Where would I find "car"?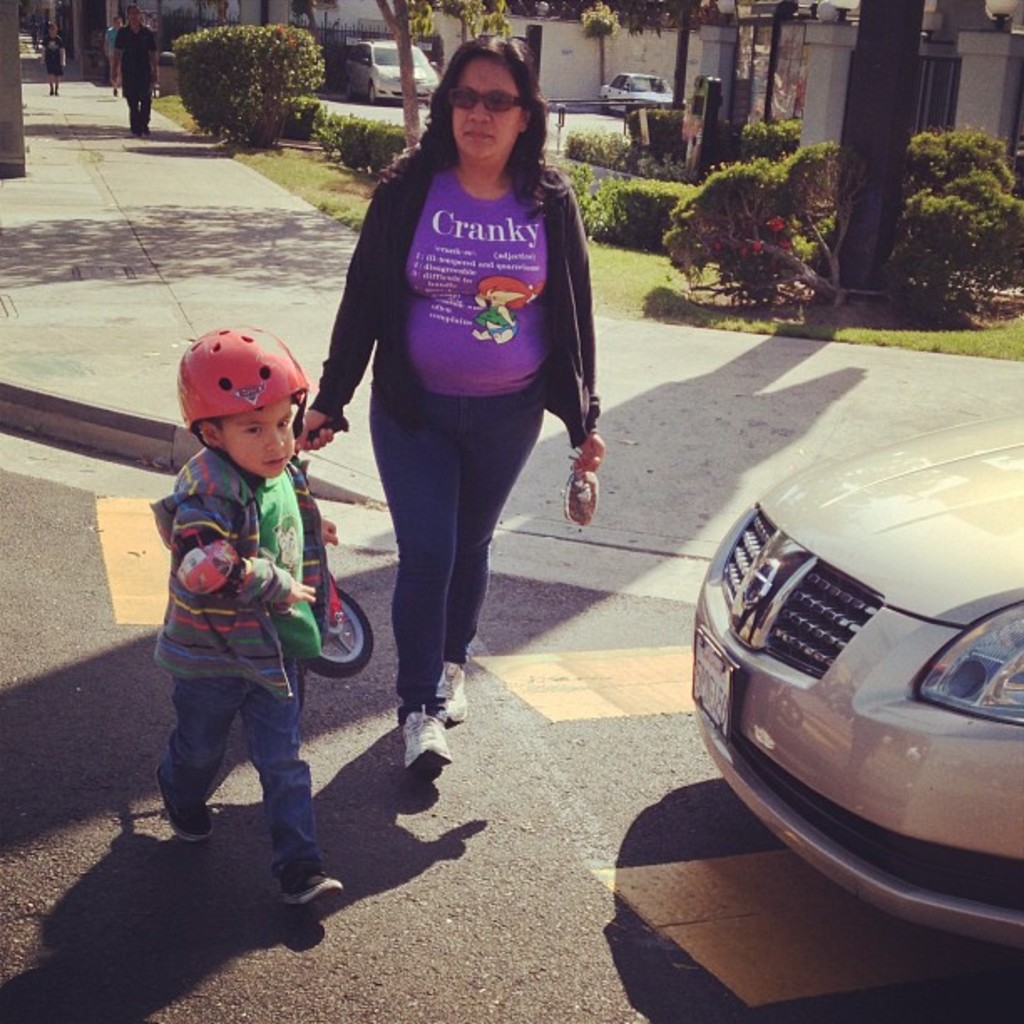
At x1=606 y1=72 x2=679 y2=110.
